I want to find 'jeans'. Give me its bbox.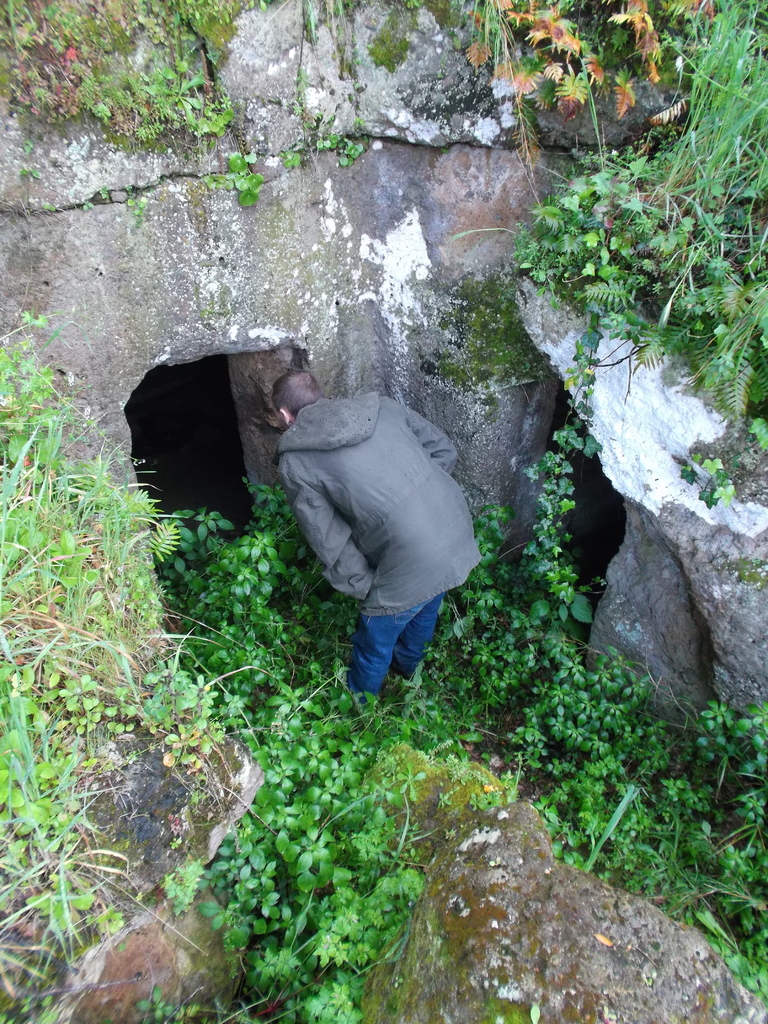
{"left": 353, "top": 583, "right": 446, "bottom": 700}.
